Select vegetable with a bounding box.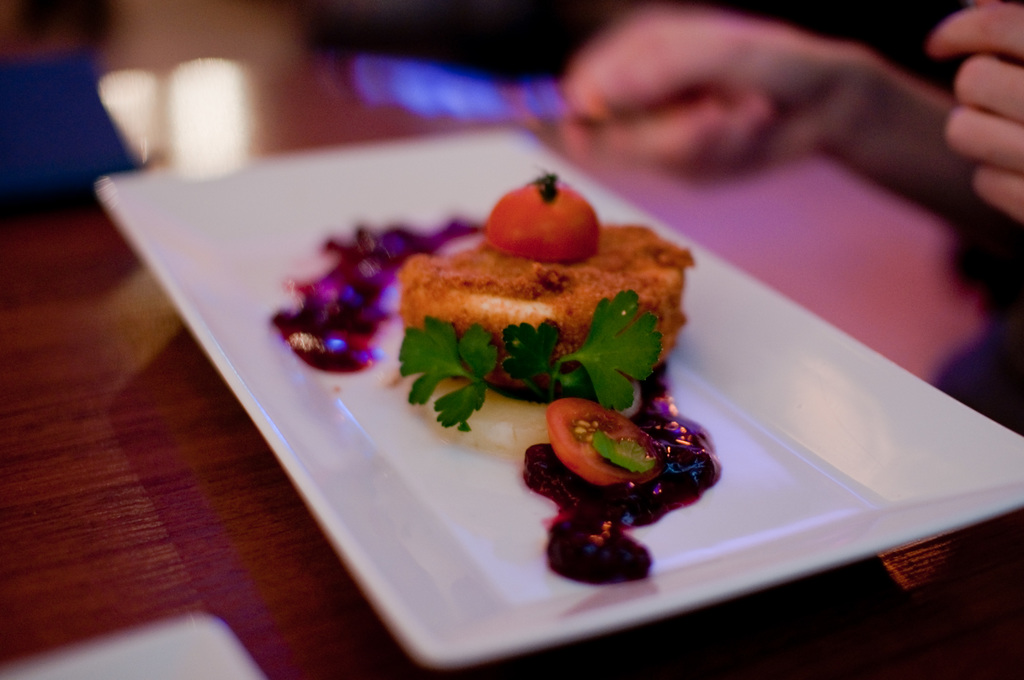
(545, 398, 682, 498).
